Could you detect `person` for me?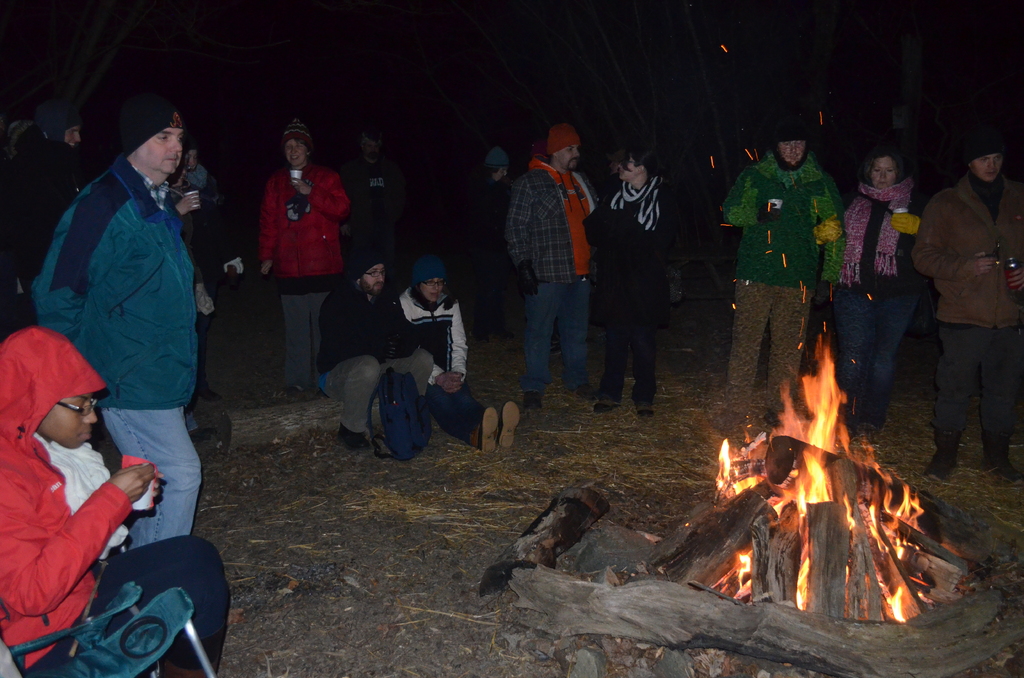
Detection result: 910,141,1023,483.
